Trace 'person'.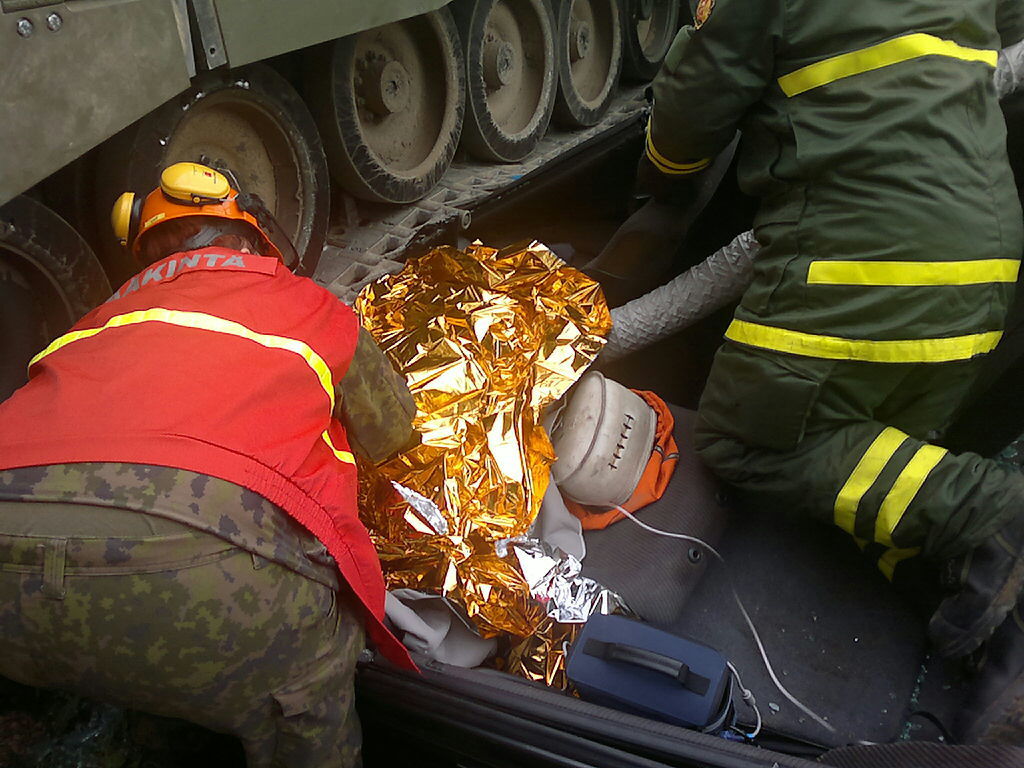
Traced to select_region(0, 162, 418, 767).
